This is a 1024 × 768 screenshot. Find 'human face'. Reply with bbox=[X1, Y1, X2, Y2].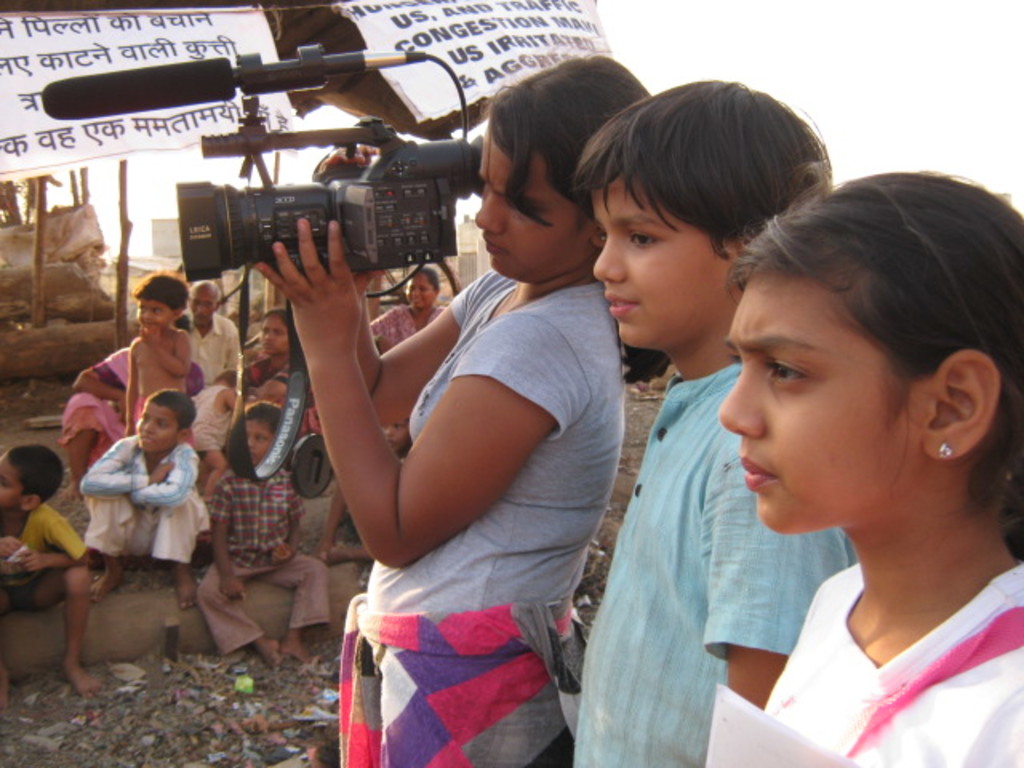
bbox=[408, 277, 434, 304].
